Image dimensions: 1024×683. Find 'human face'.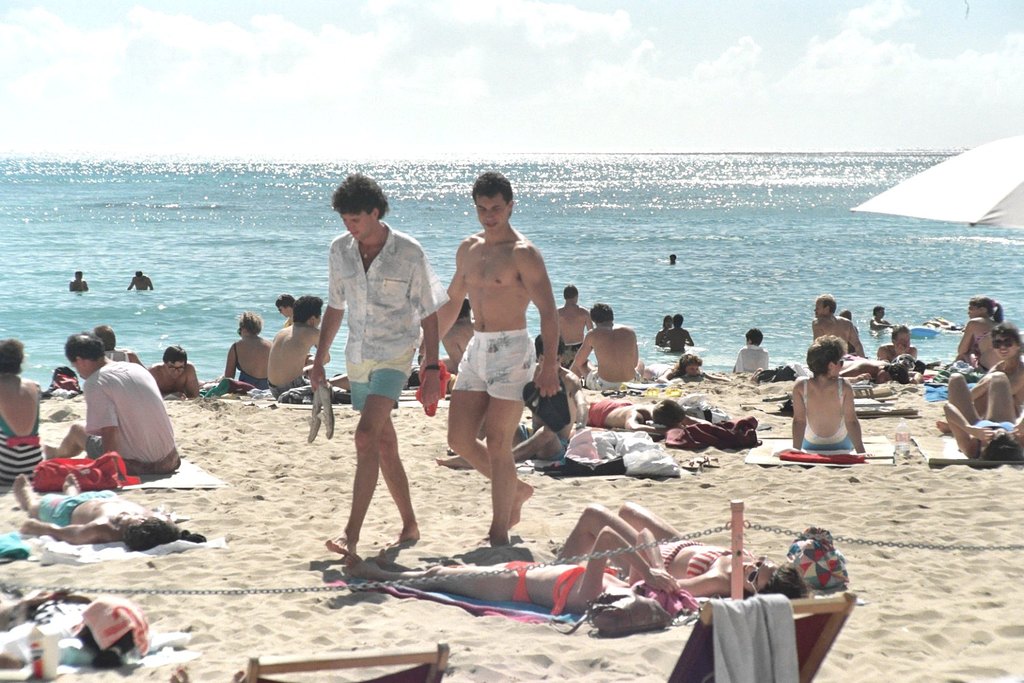
(x1=992, y1=331, x2=1014, y2=360).
